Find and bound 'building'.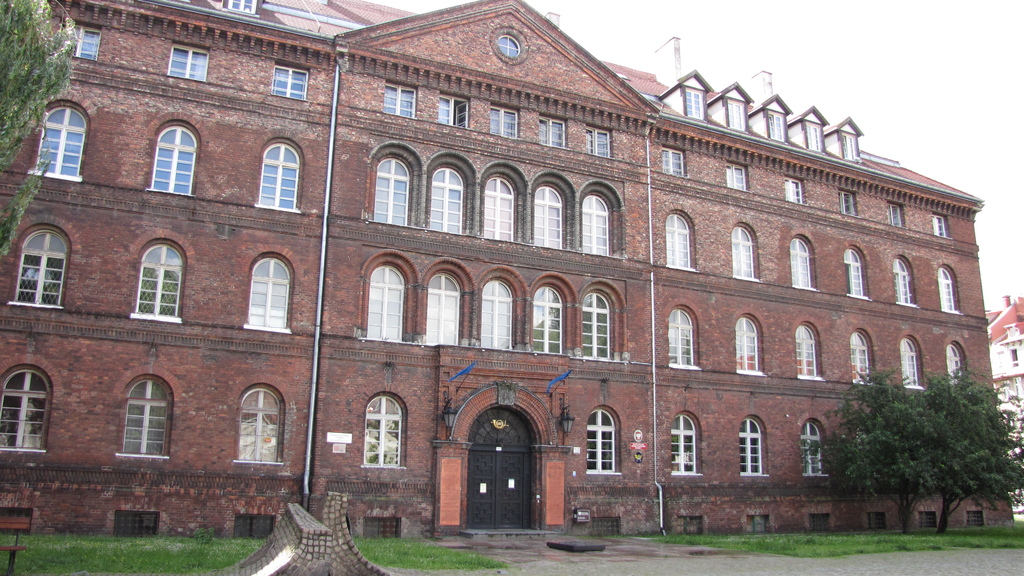
Bound: <region>0, 0, 1023, 532</region>.
